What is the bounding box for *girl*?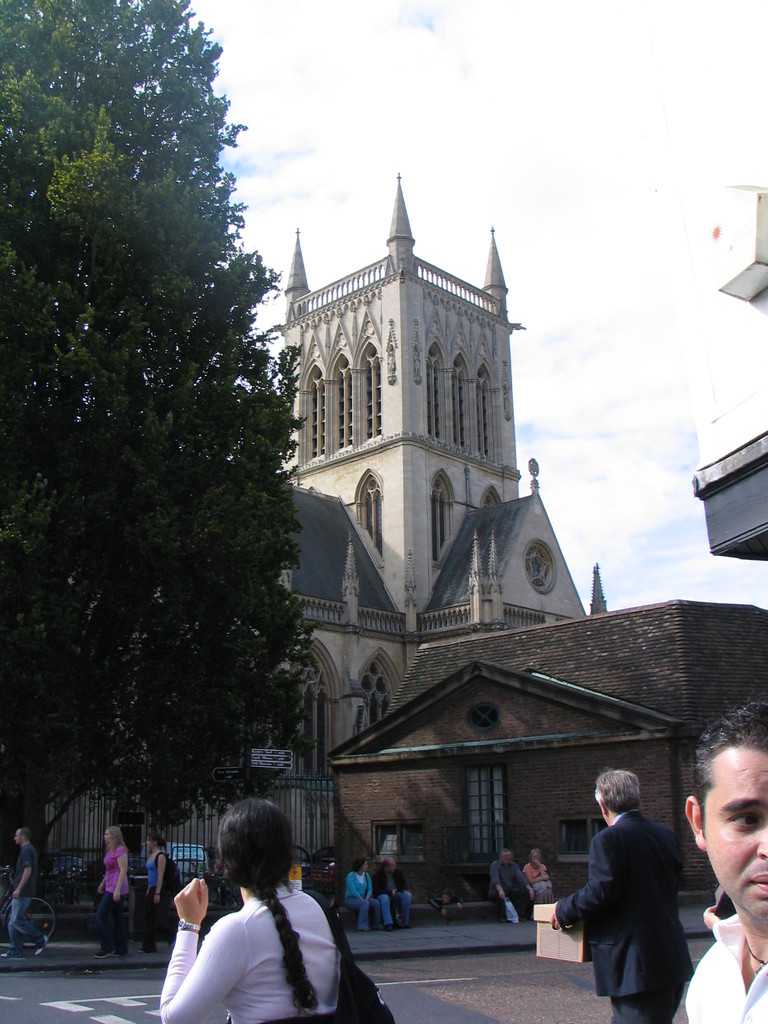
x1=160 y1=799 x2=340 y2=1023.
